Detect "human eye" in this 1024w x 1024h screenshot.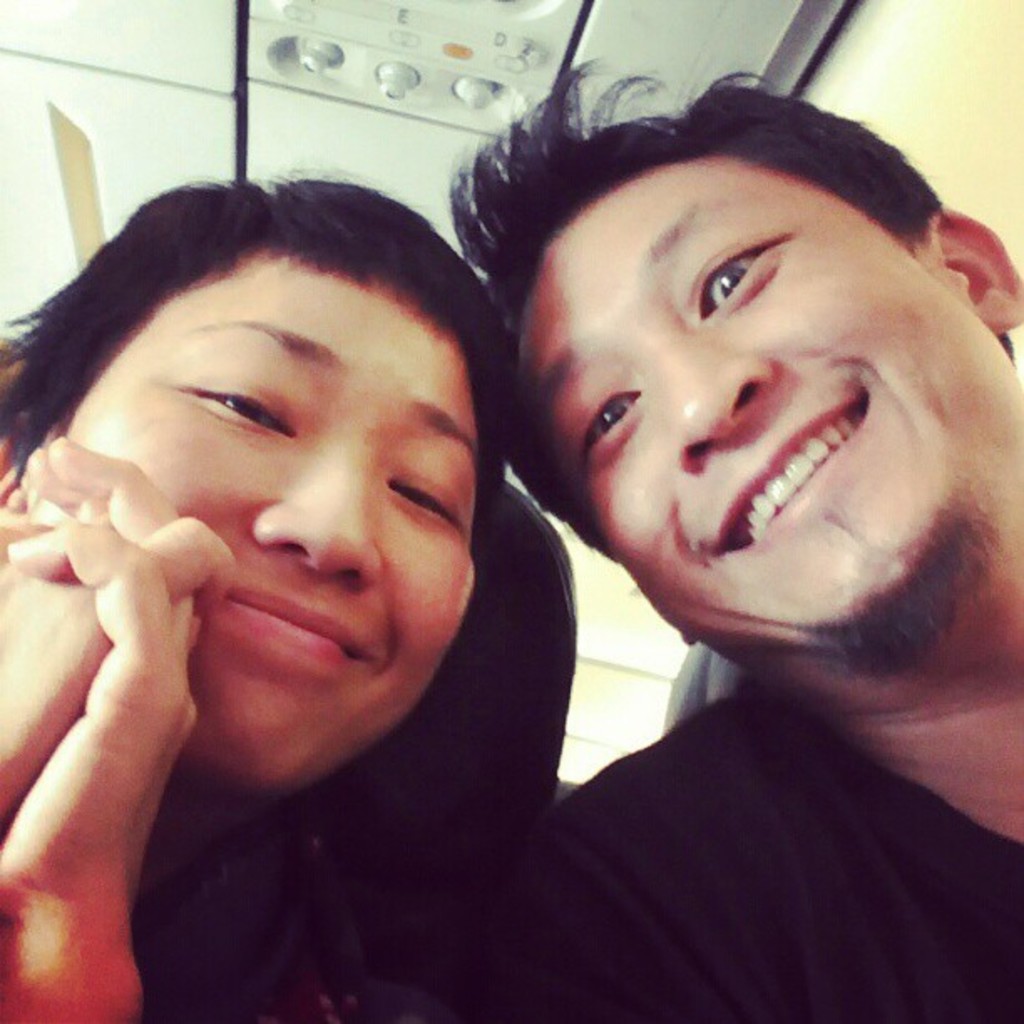
Detection: pyautogui.locateOnScreen(184, 390, 301, 440).
